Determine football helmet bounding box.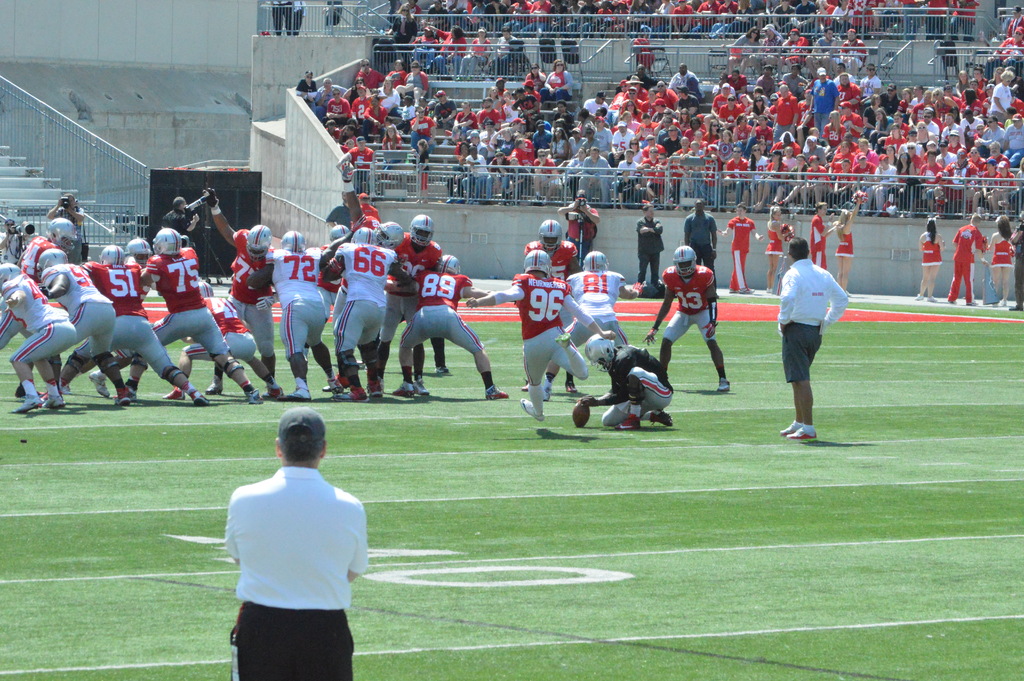
Determined: [left=47, top=213, right=83, bottom=259].
